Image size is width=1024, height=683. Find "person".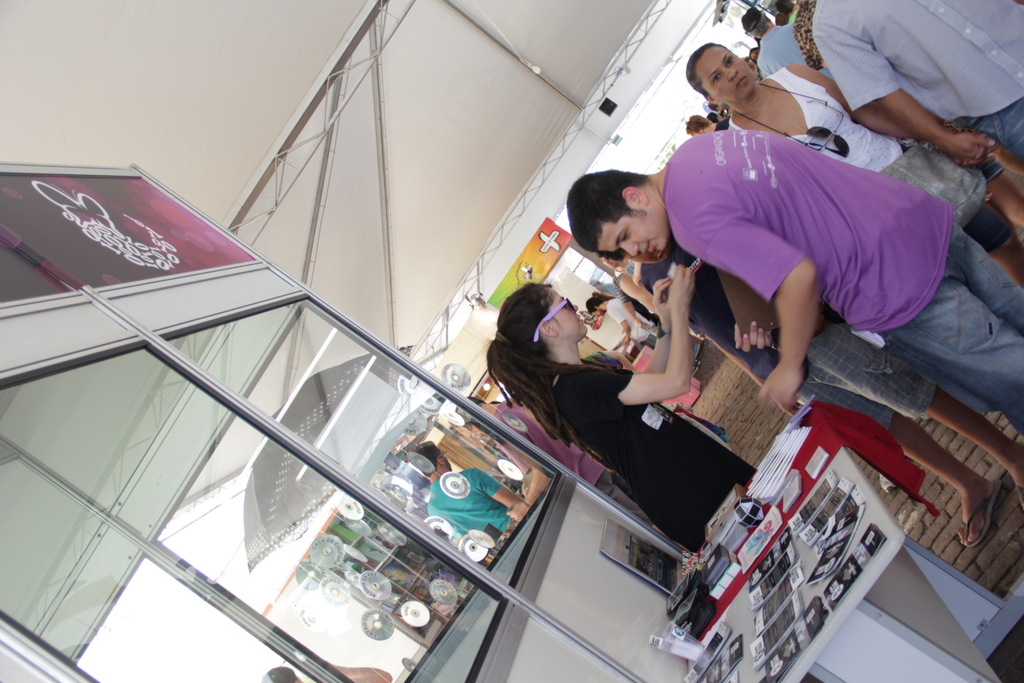
(566, 133, 1023, 413).
